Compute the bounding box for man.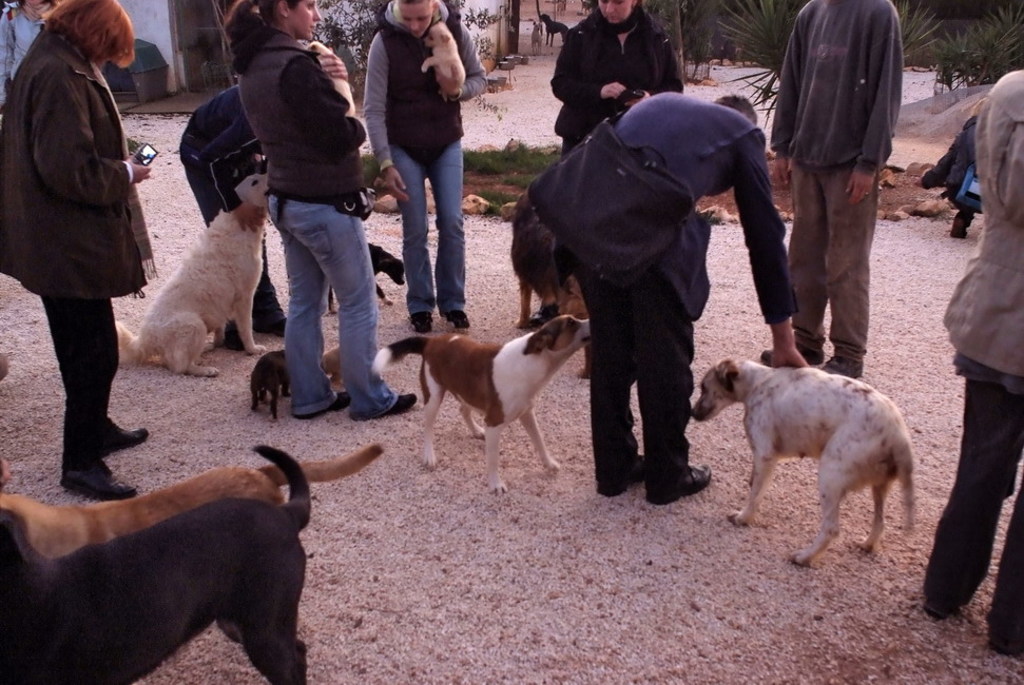
BBox(572, 94, 809, 507).
